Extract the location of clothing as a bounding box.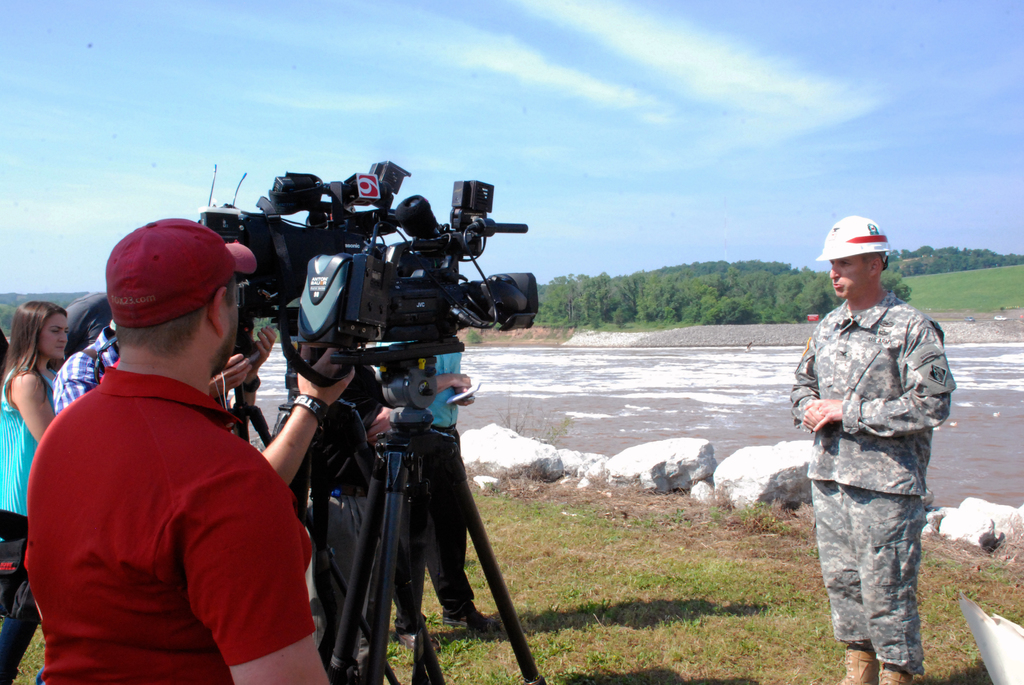
[3,365,331,681].
